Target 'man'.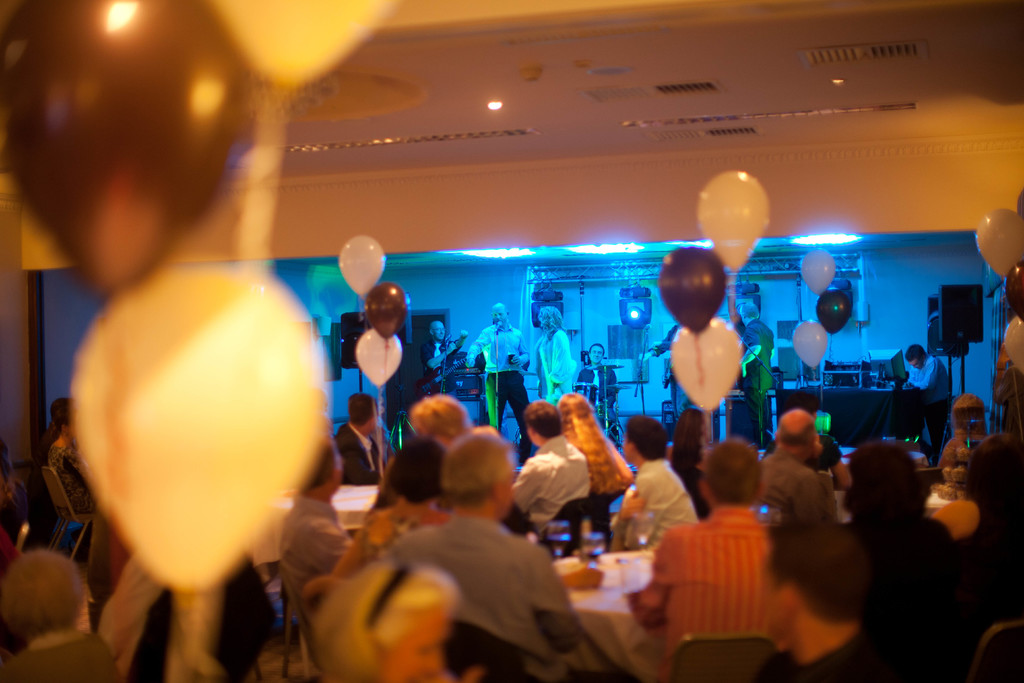
Target region: <region>509, 401, 595, 545</region>.
